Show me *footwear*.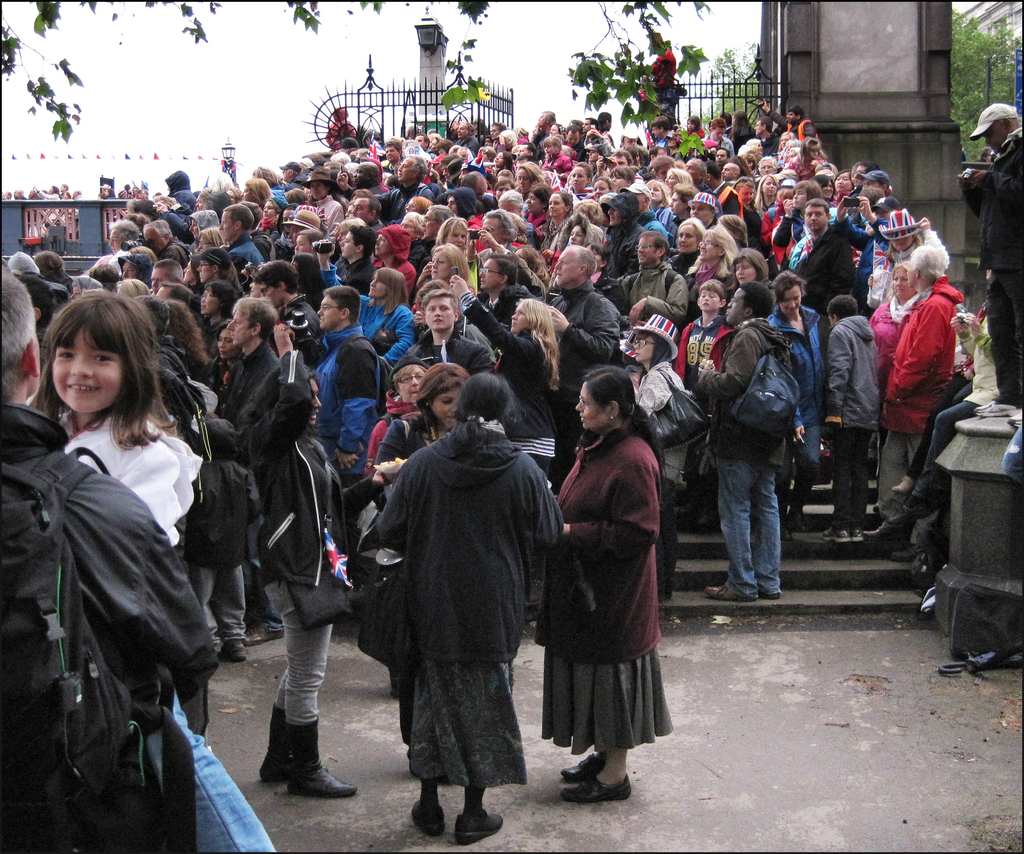
*footwear* is here: BBox(863, 521, 906, 541).
